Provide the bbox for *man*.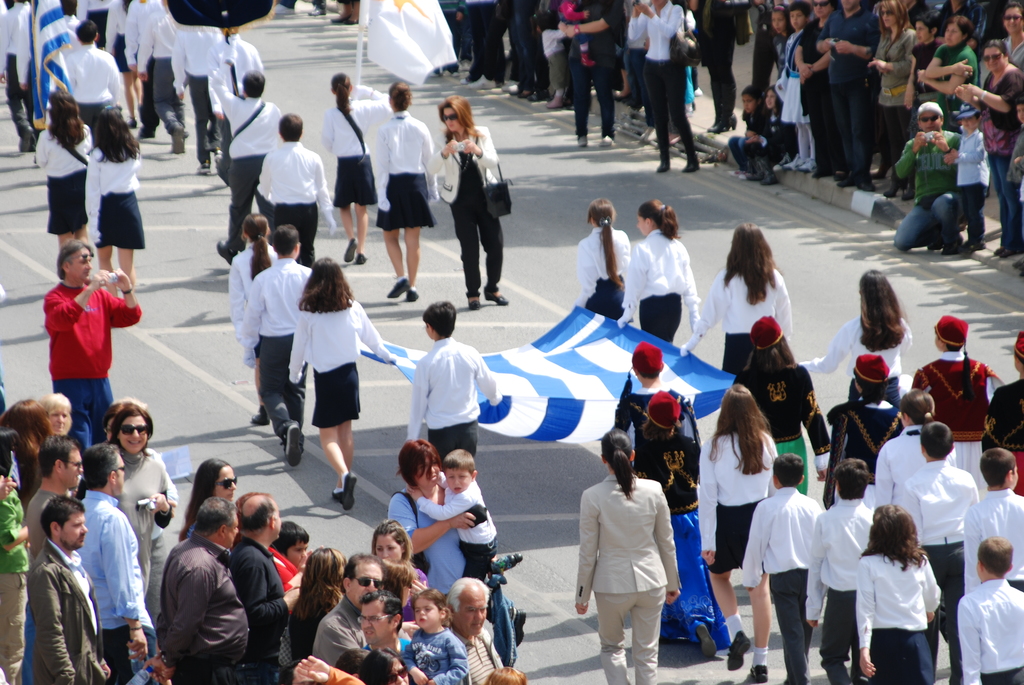
[left=980, top=436, right=1023, bottom=550].
